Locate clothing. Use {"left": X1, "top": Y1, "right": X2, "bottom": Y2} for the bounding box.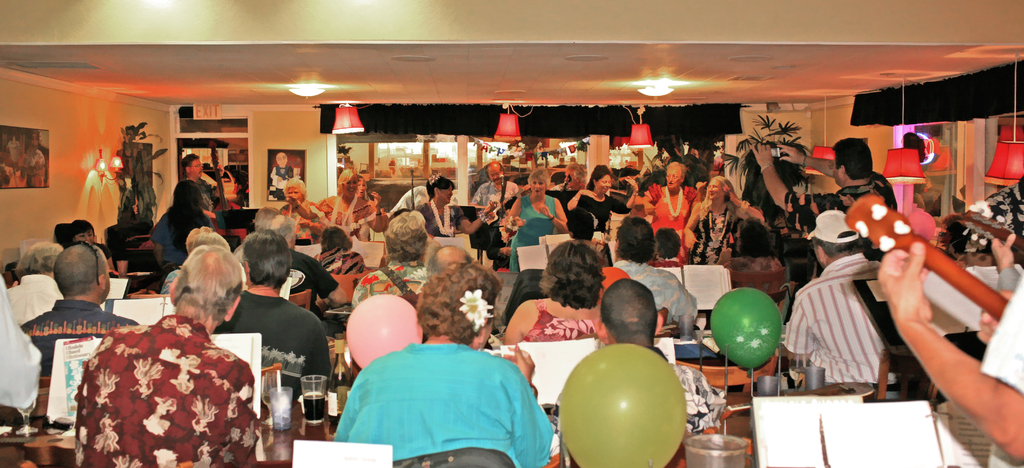
{"left": 0, "top": 271, "right": 41, "bottom": 419}.
